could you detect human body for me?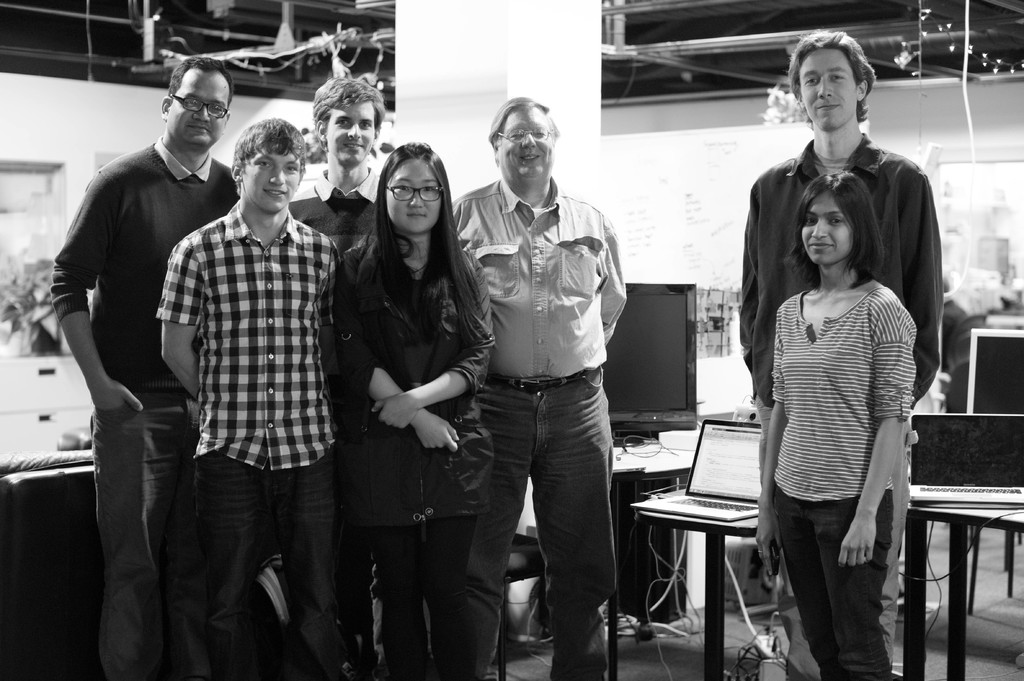
Detection result: l=154, t=109, r=338, b=680.
